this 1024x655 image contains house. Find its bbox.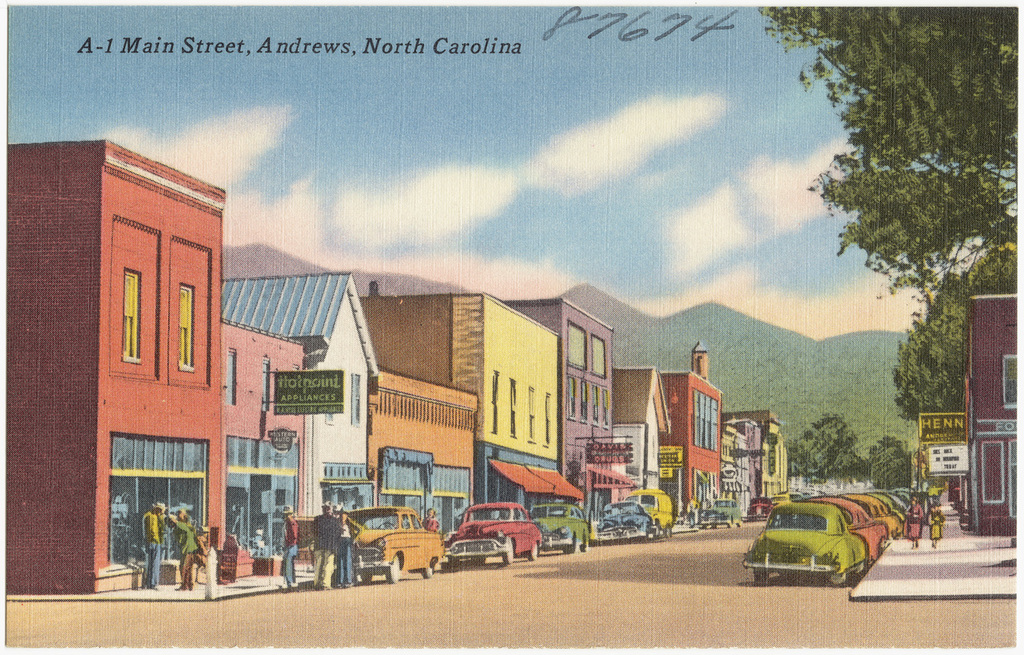
left=68, top=108, right=261, bottom=582.
